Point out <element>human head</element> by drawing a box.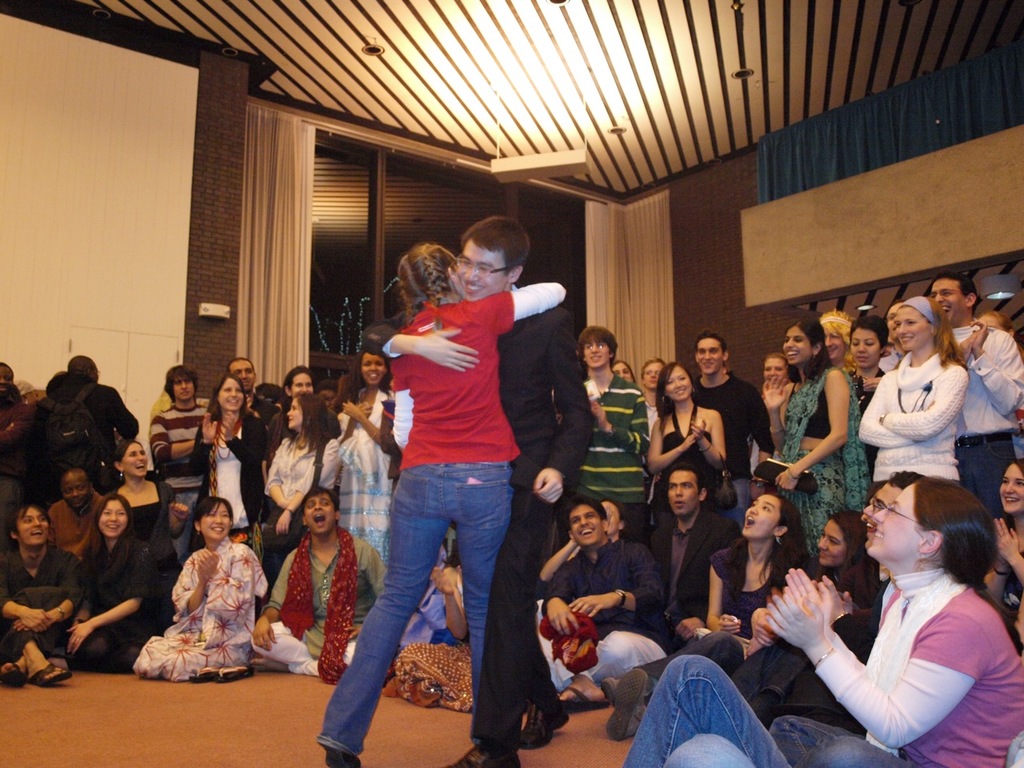
l=111, t=439, r=148, b=475.
